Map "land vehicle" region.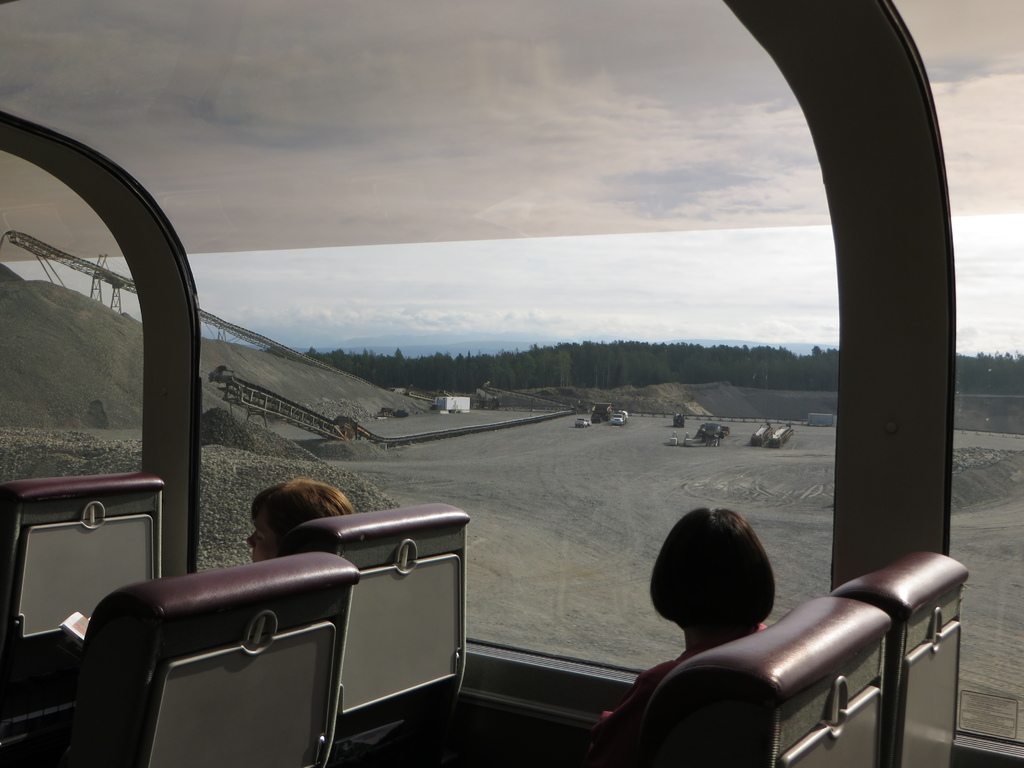
Mapped to l=610, t=409, r=631, b=428.
